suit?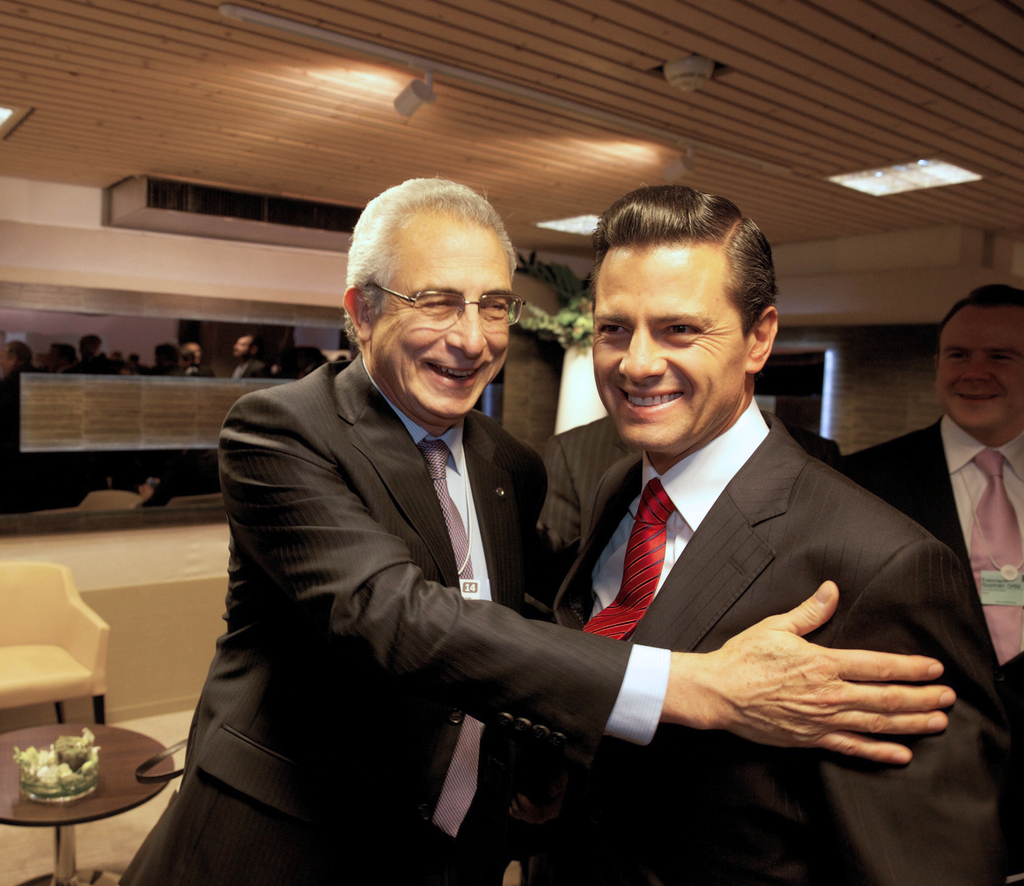
(838, 413, 1023, 732)
